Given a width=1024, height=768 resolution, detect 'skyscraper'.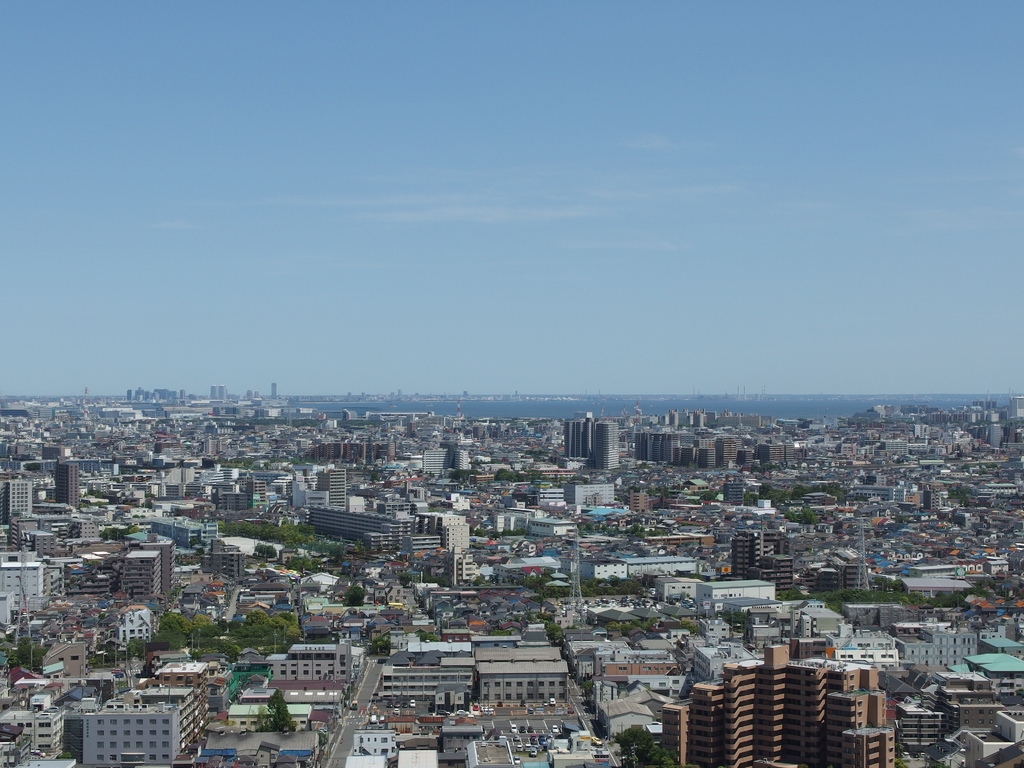
select_region(586, 413, 624, 468).
